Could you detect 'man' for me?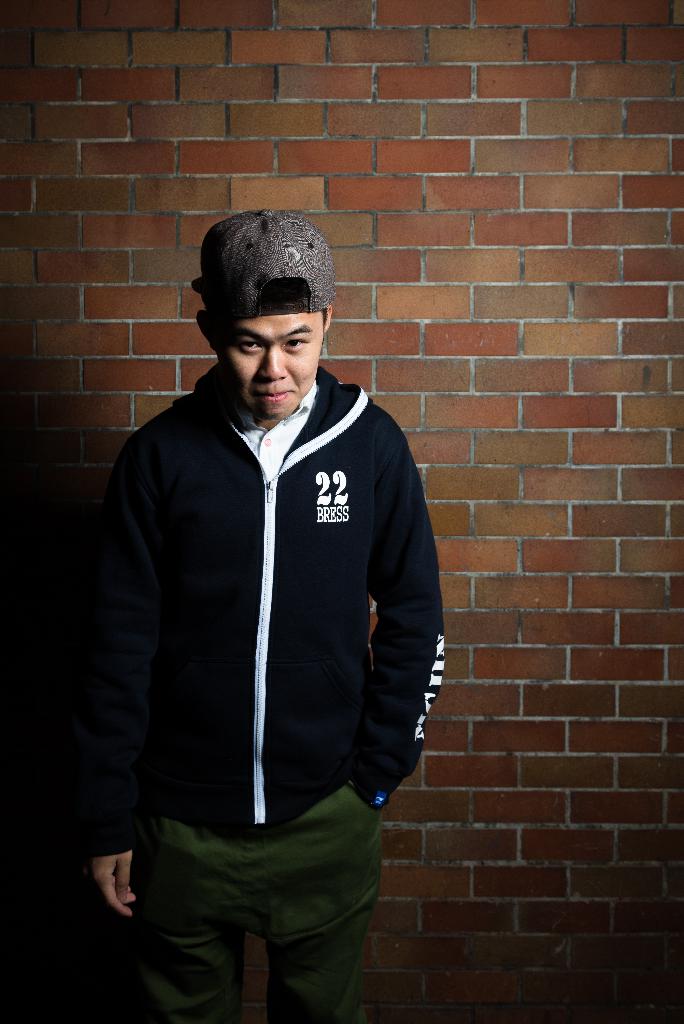
Detection result: <bbox>85, 188, 468, 1007</bbox>.
